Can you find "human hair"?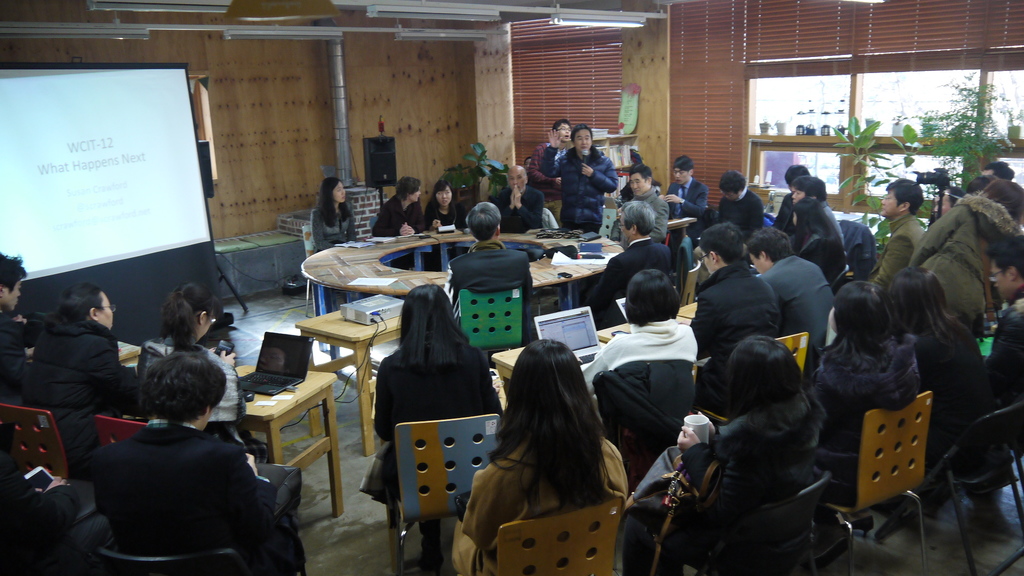
Yes, bounding box: BBox(744, 226, 795, 262).
